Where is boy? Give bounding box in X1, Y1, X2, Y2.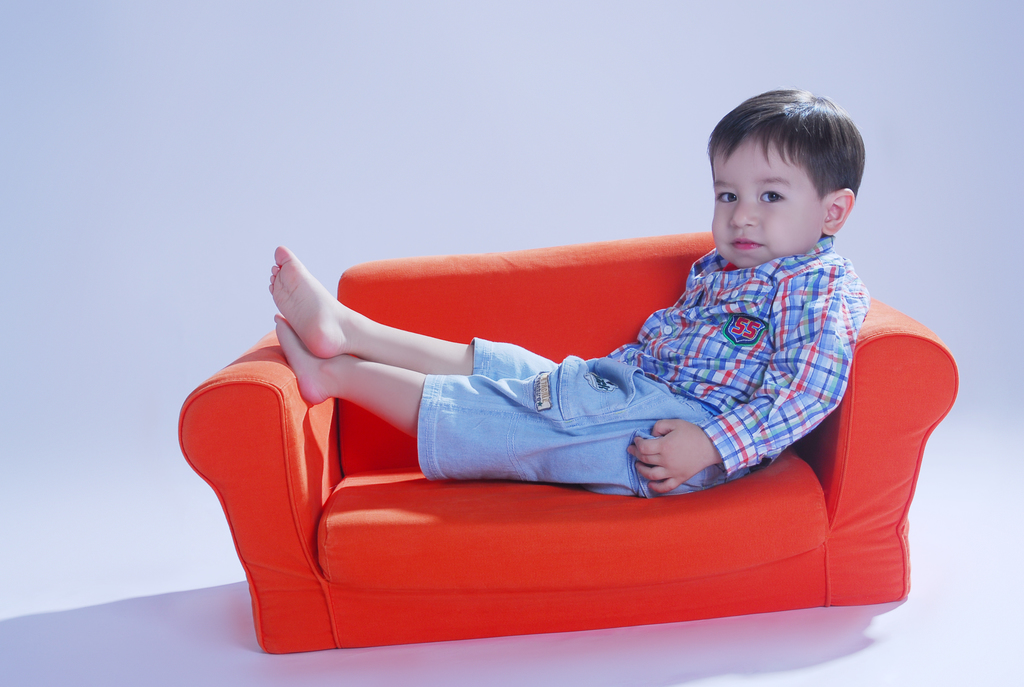
227, 93, 886, 678.
